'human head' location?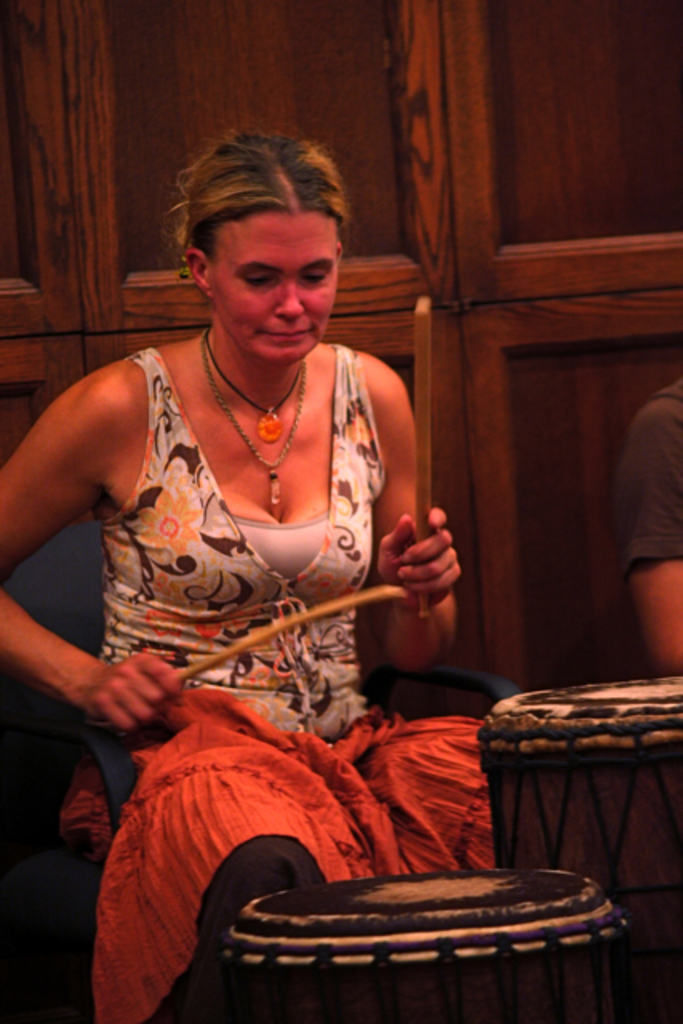
[left=178, top=133, right=344, bottom=360]
